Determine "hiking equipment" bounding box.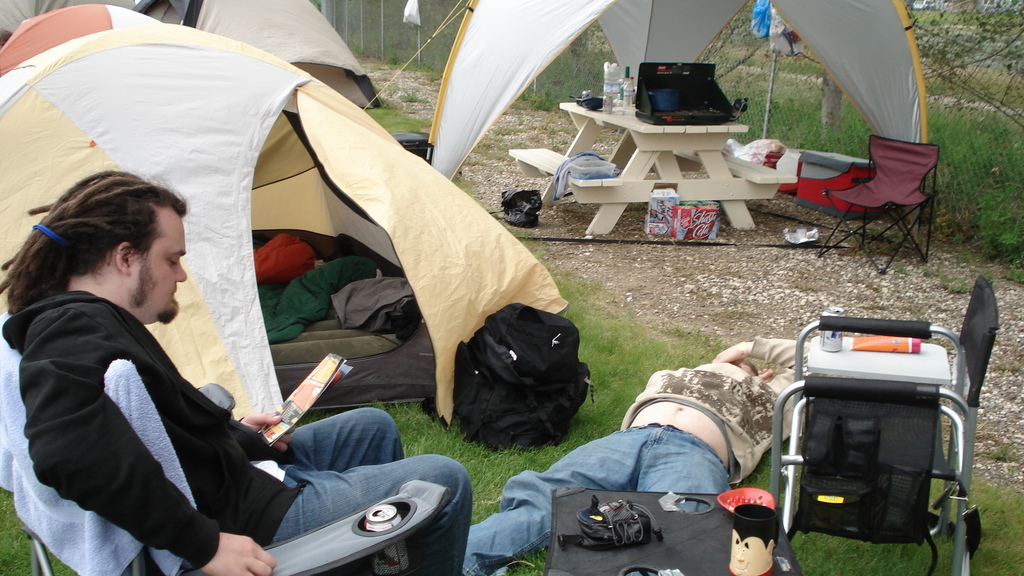
Determined: pyautogui.locateOnScreen(425, 0, 930, 250).
